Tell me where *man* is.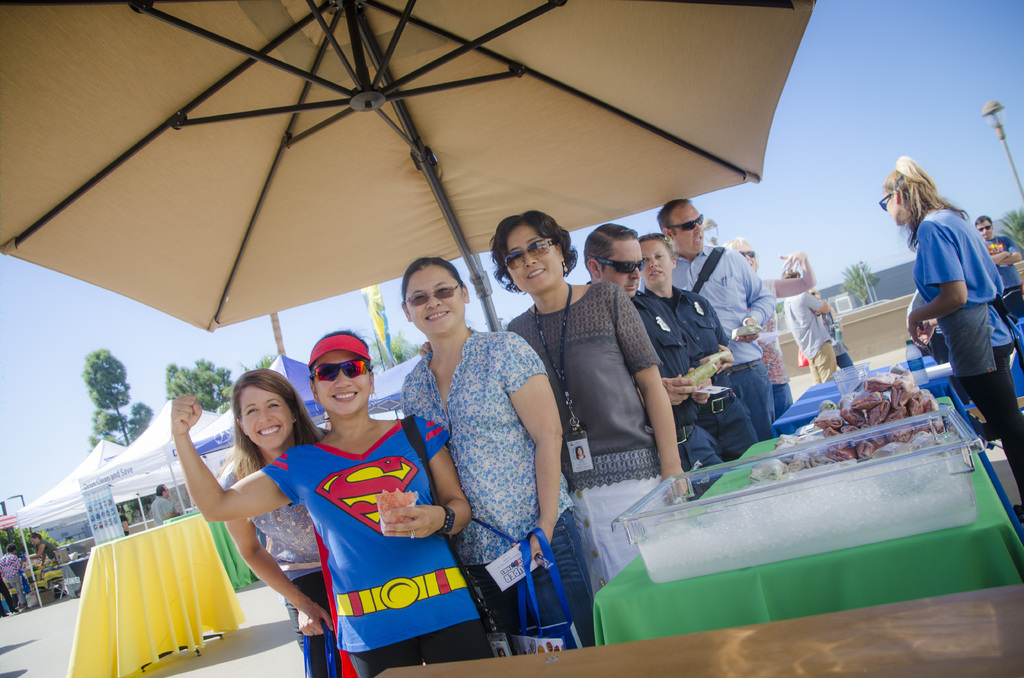
*man* is at 976,215,1023,305.
